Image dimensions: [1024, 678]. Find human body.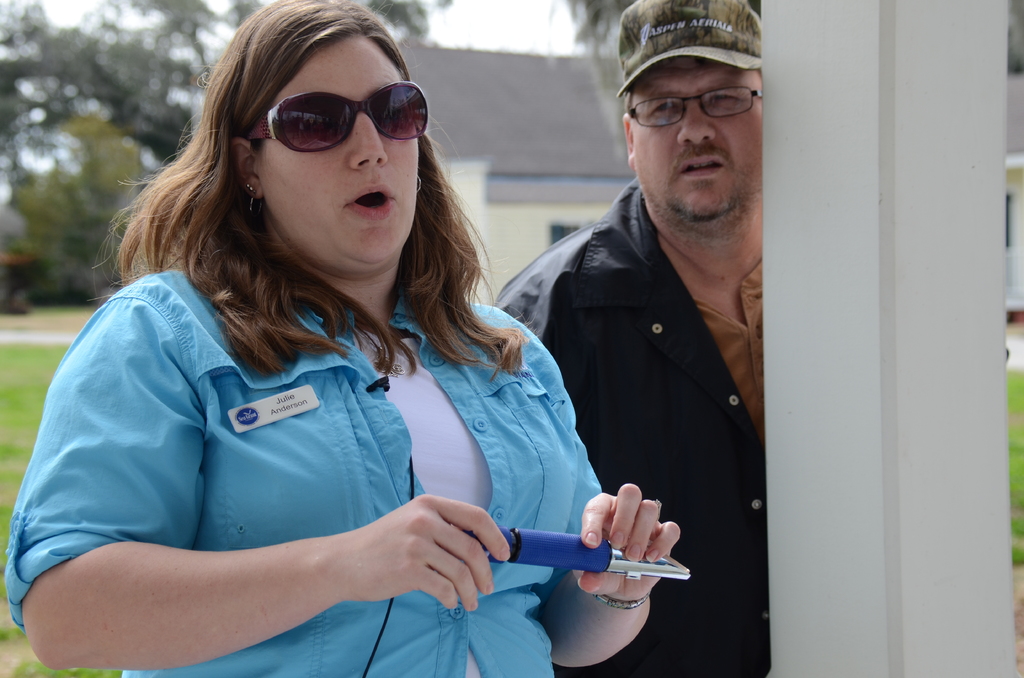
[left=33, top=61, right=668, bottom=677].
